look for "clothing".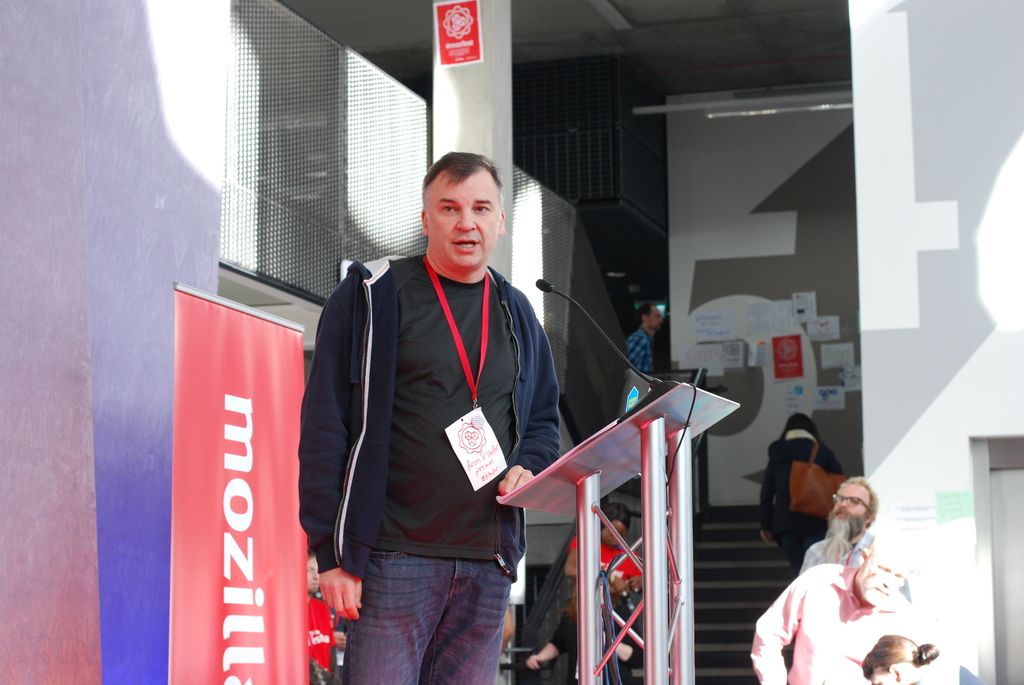
Found: <box>625,324,655,381</box>.
